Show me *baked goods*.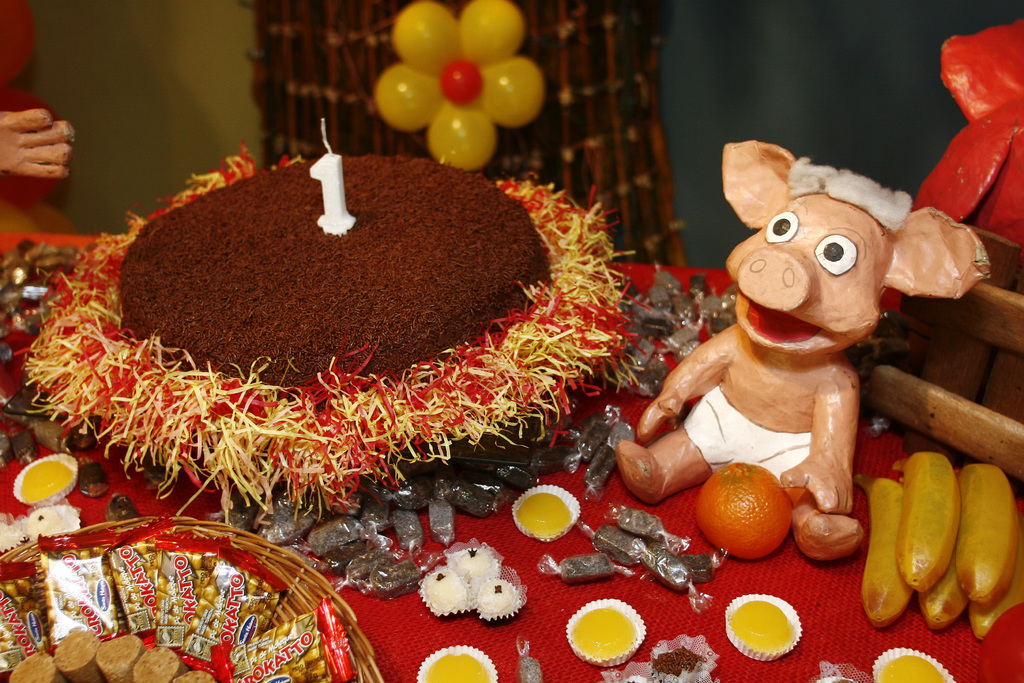
*baked goods* is here: [left=110, top=148, right=557, bottom=390].
